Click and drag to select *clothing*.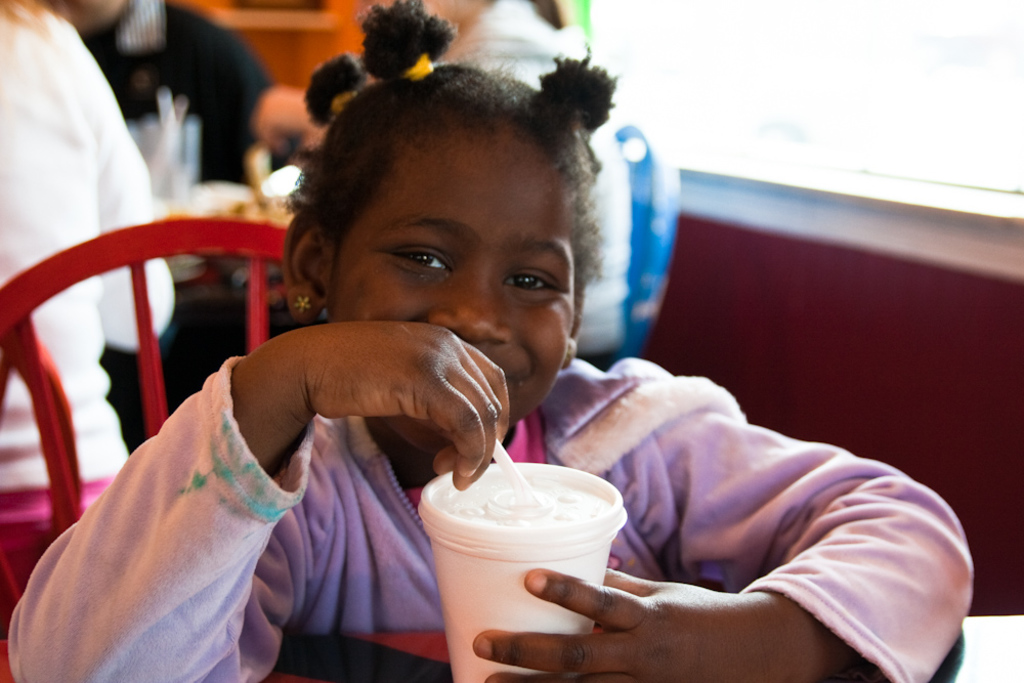
Selection: Rect(426, 0, 628, 367).
